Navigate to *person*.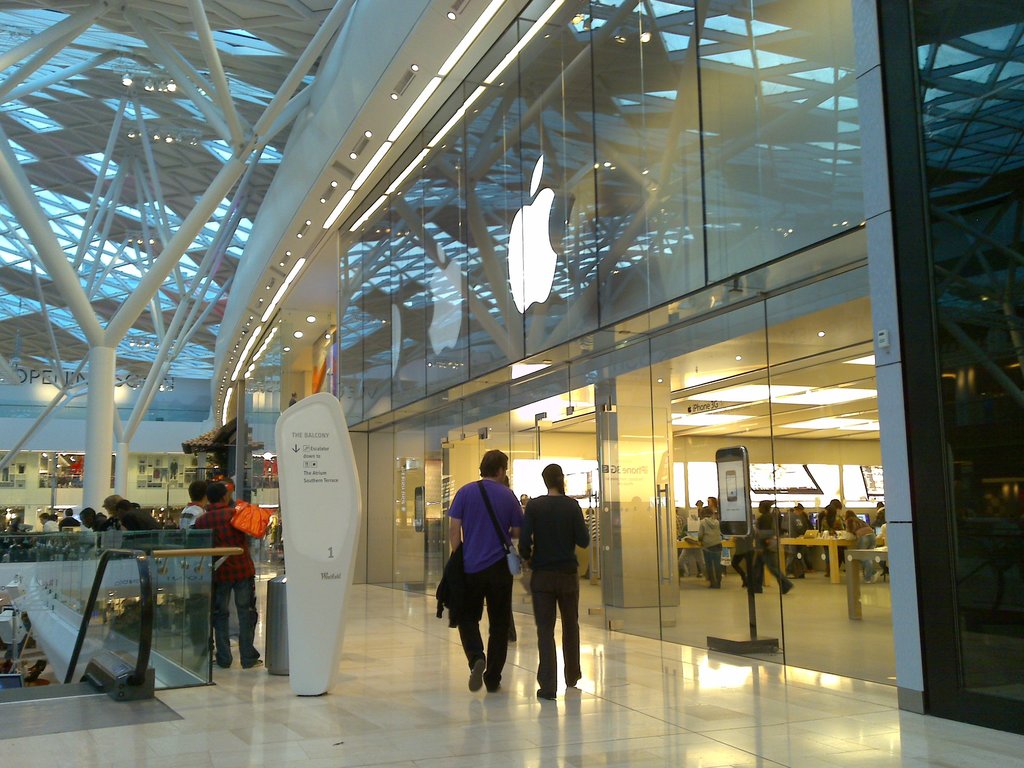
Navigation target: box(710, 495, 718, 516).
